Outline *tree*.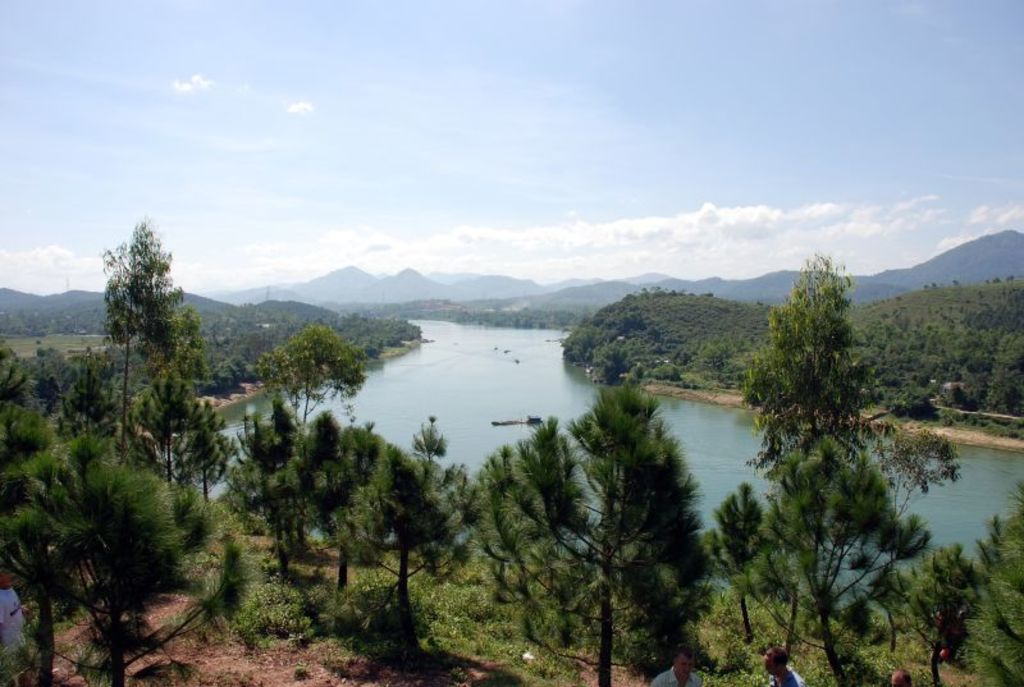
Outline: <bbox>472, 370, 705, 686</bbox>.
